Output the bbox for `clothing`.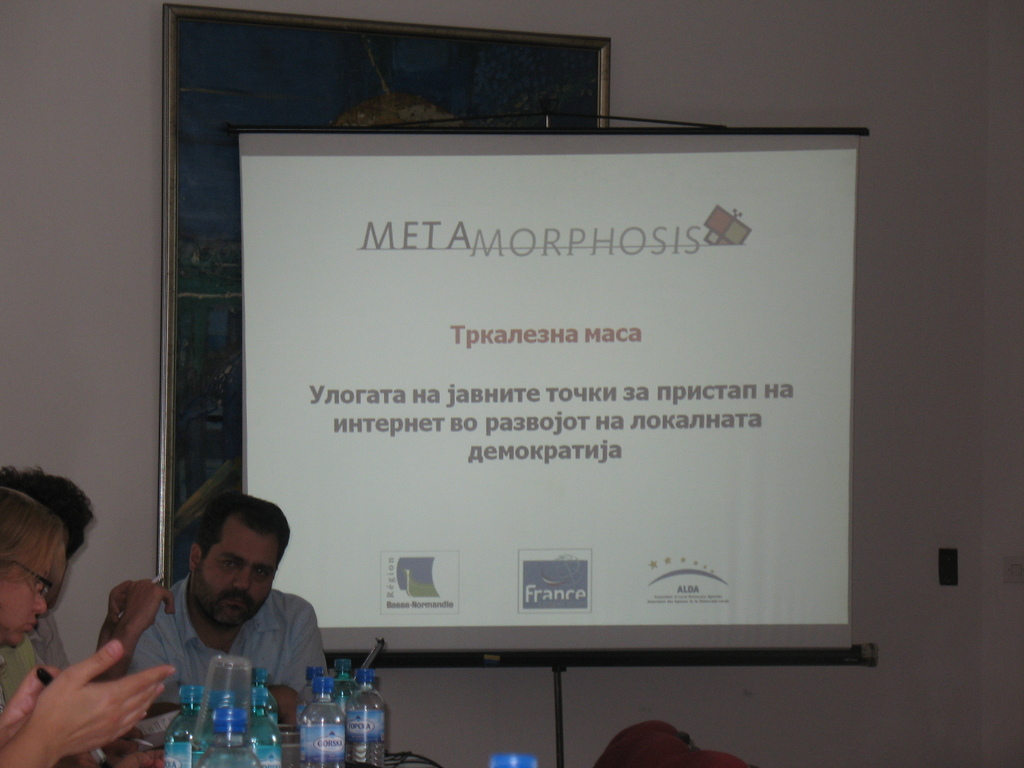
detection(0, 597, 93, 758).
